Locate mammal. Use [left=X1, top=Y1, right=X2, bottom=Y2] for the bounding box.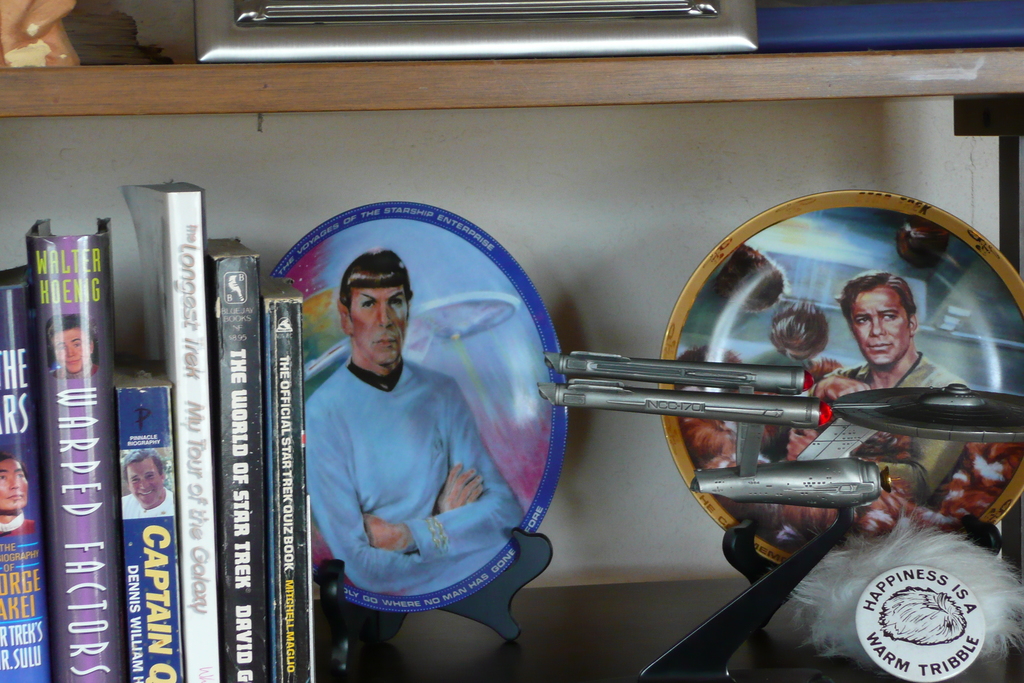
[left=298, top=245, right=545, bottom=610].
